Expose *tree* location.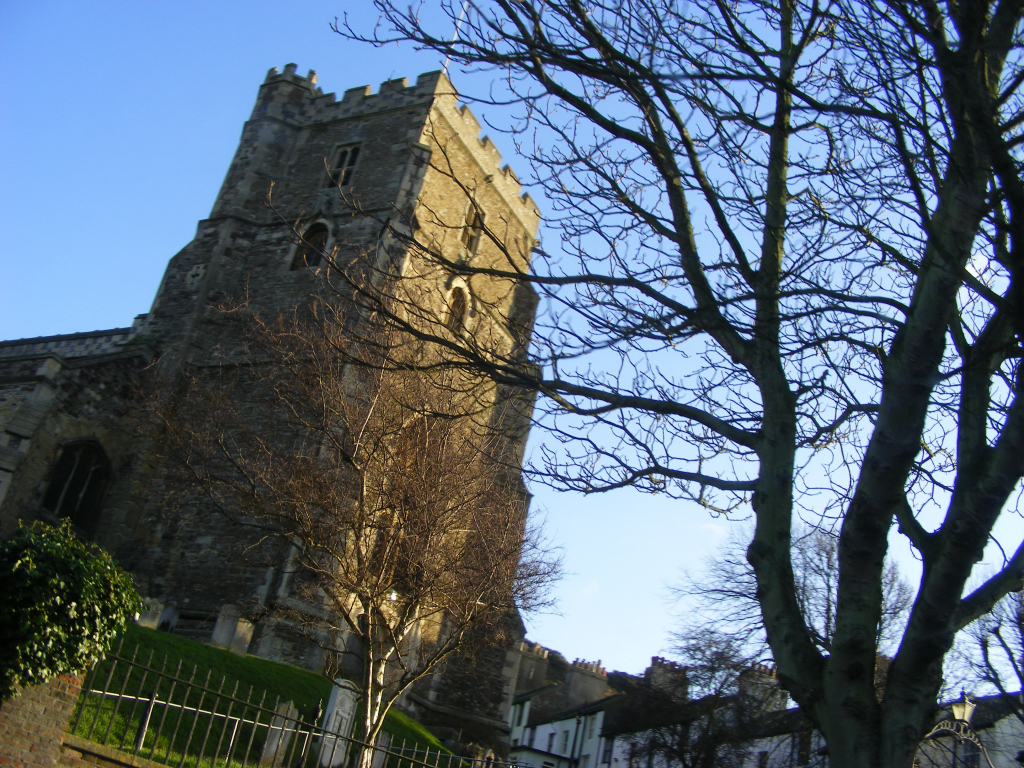
Exposed at left=293, top=3, right=993, bottom=767.
